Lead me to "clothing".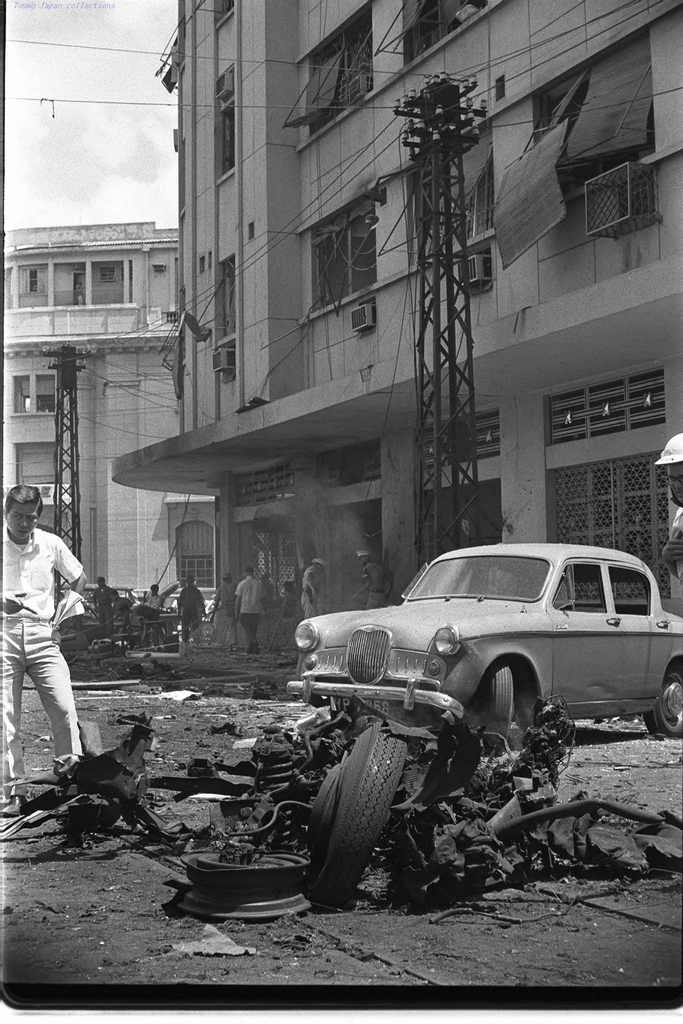
Lead to left=298, top=568, right=318, bottom=620.
